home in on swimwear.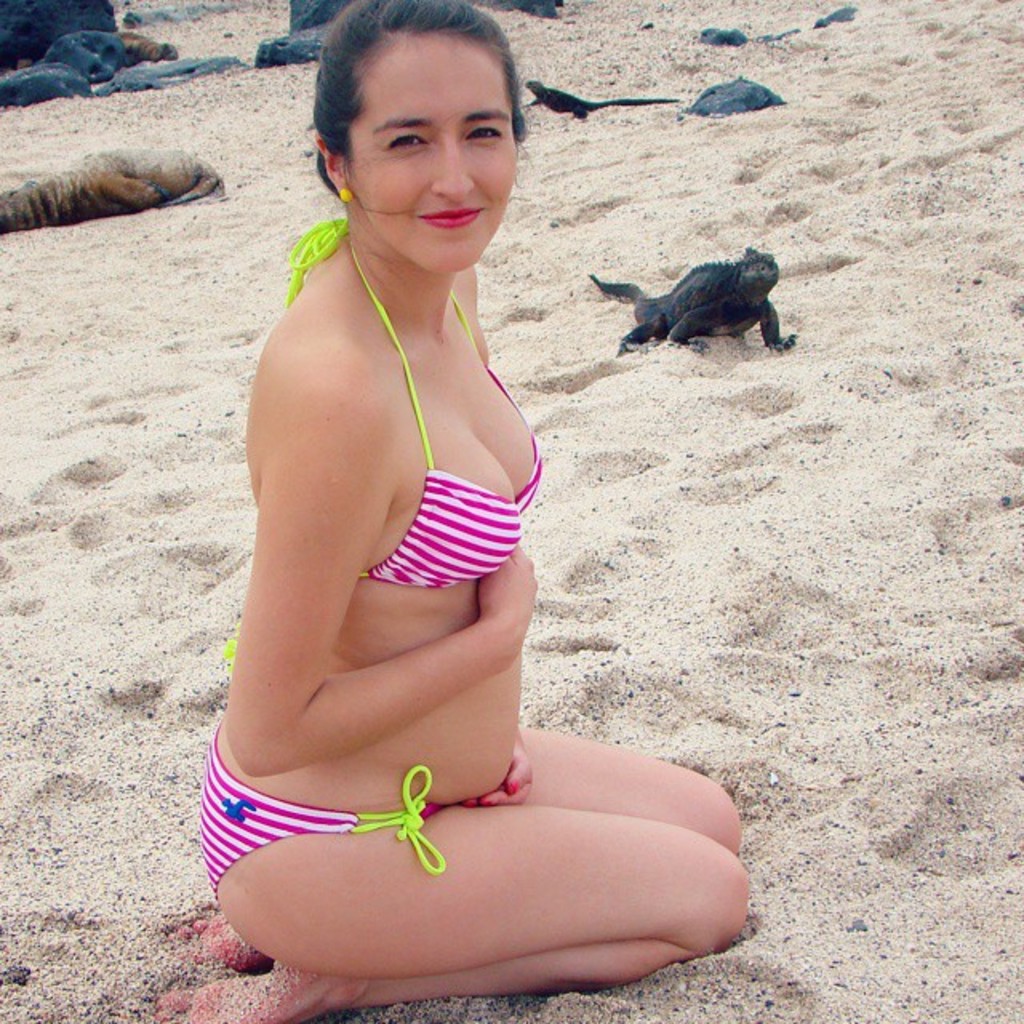
Homed in at <region>195, 720, 448, 888</region>.
